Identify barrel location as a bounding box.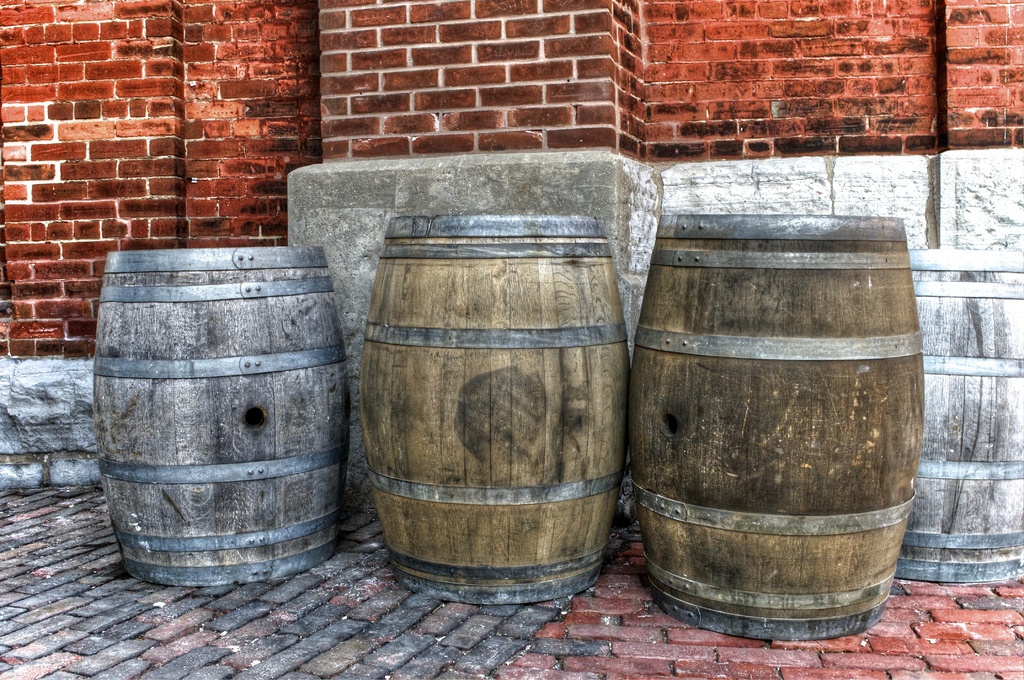
bbox=(902, 247, 1023, 587).
